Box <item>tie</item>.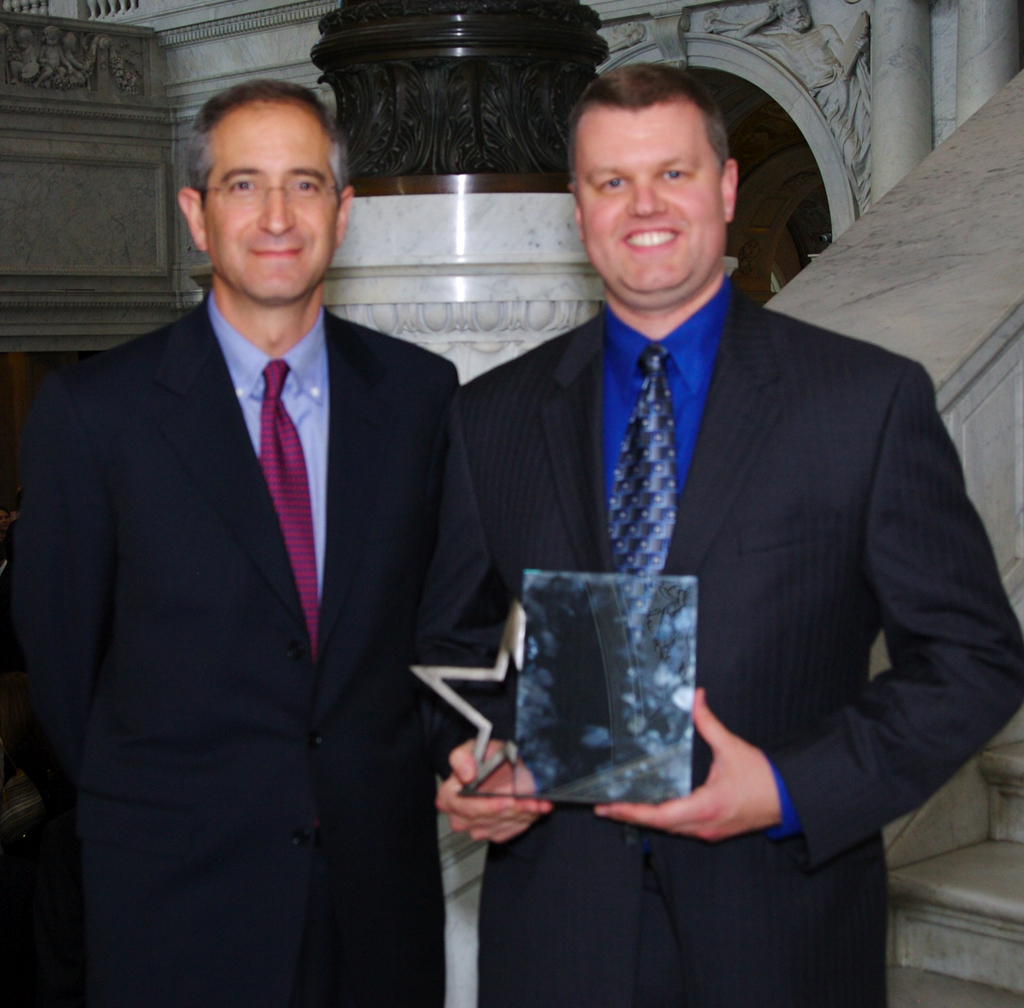
BBox(255, 353, 314, 665).
